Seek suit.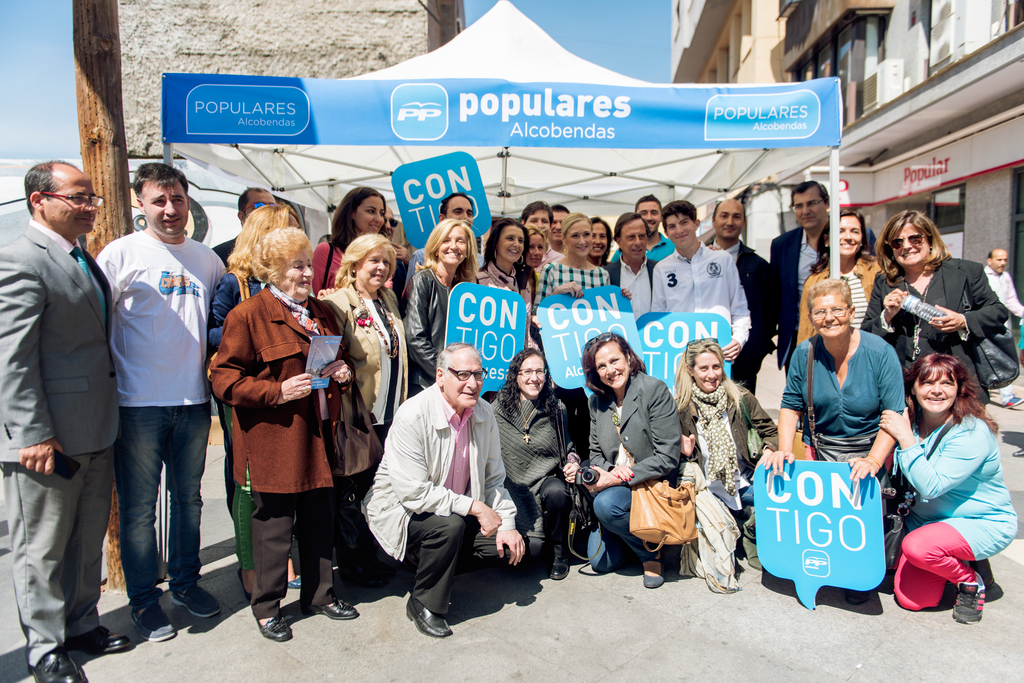
bbox=[765, 225, 883, 380].
